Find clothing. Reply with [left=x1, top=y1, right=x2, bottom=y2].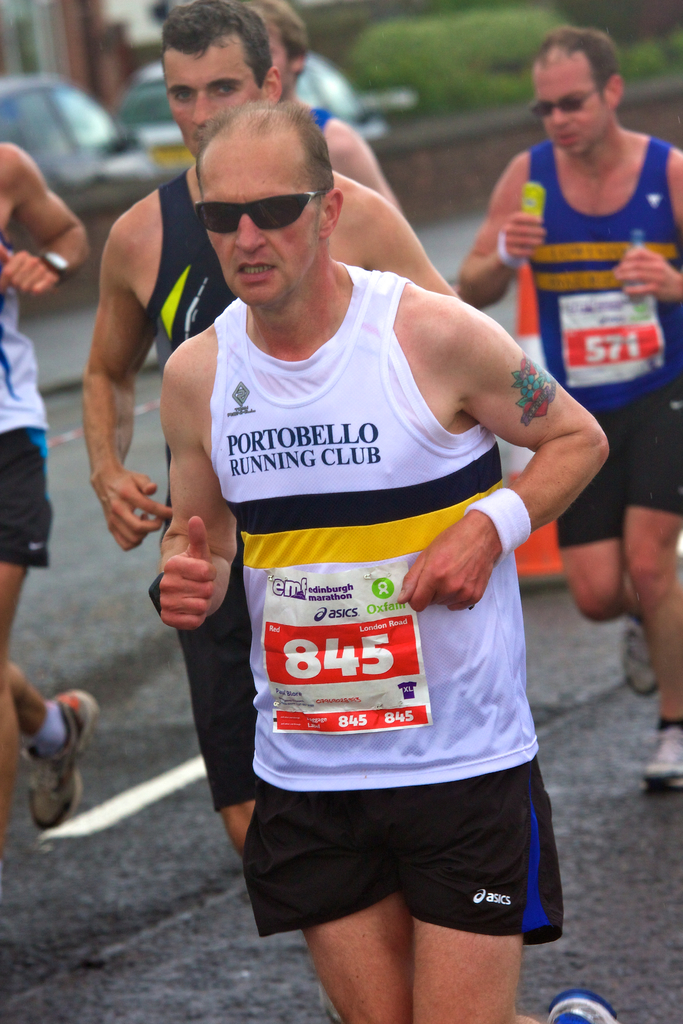
[left=522, top=124, right=682, bottom=556].
